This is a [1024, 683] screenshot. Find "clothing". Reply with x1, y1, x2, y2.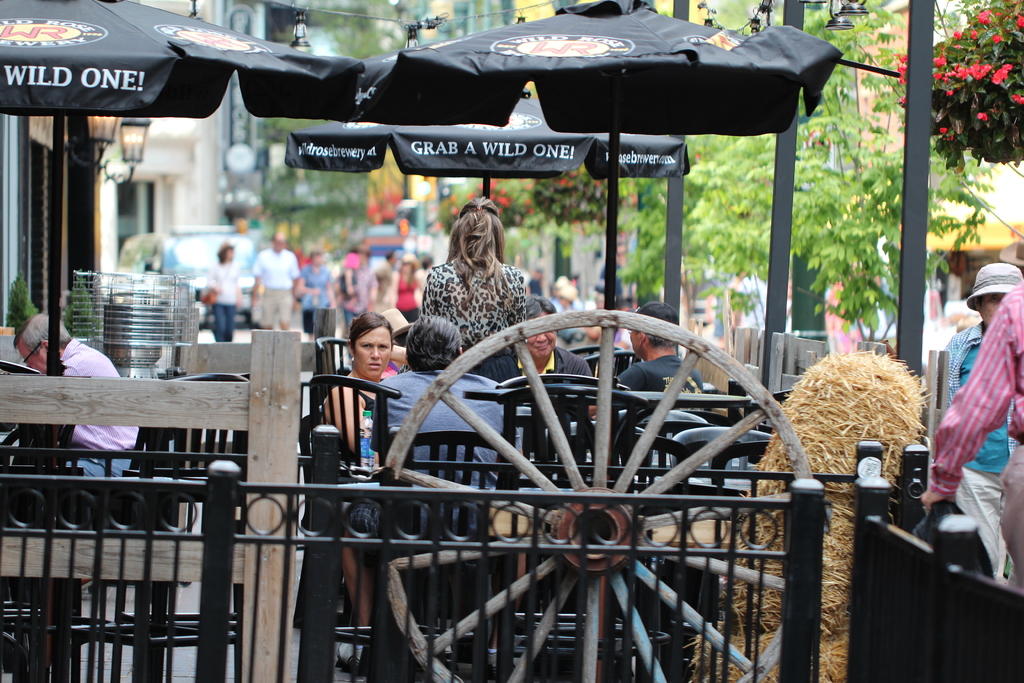
203, 265, 241, 344.
